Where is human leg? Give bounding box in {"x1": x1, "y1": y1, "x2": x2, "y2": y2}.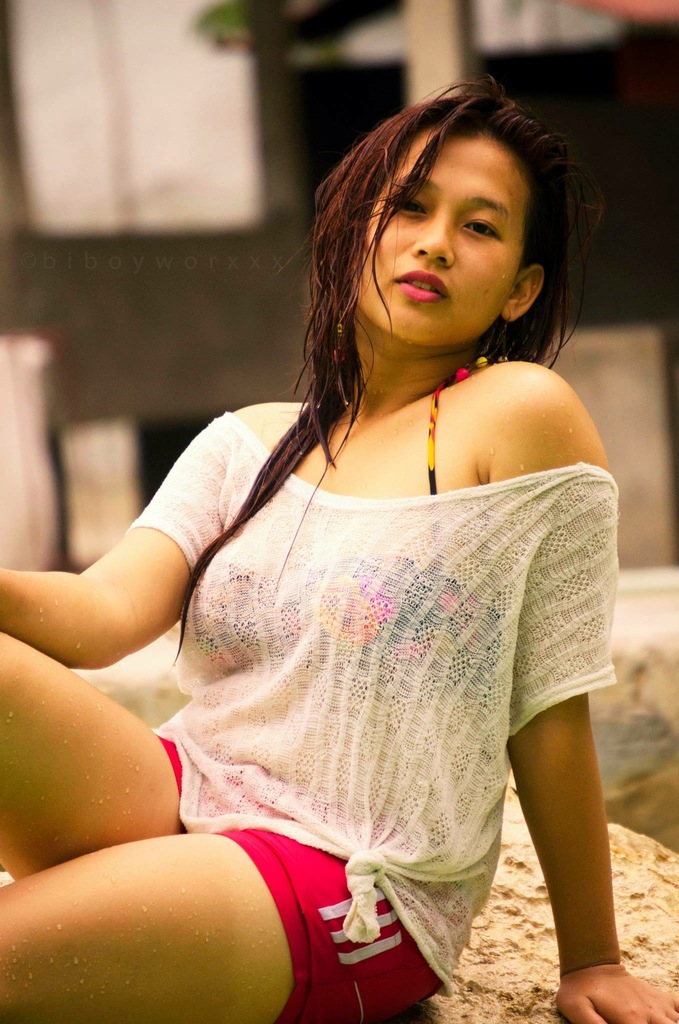
{"x1": 0, "y1": 629, "x2": 184, "y2": 879}.
